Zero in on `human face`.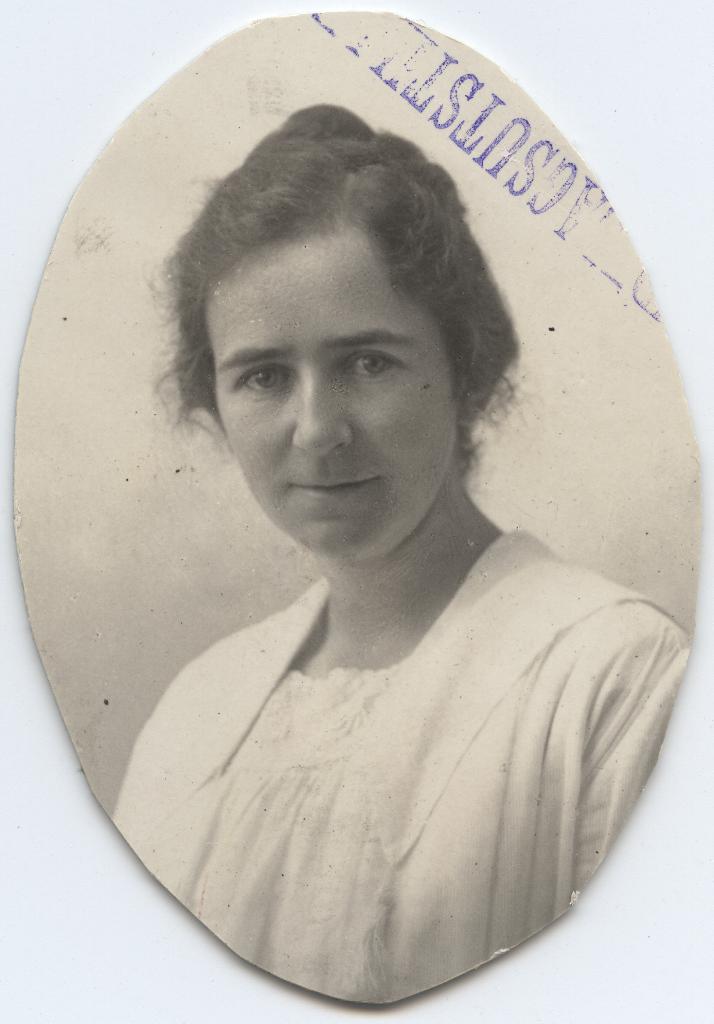
Zeroed in: [x1=220, y1=231, x2=460, y2=559].
